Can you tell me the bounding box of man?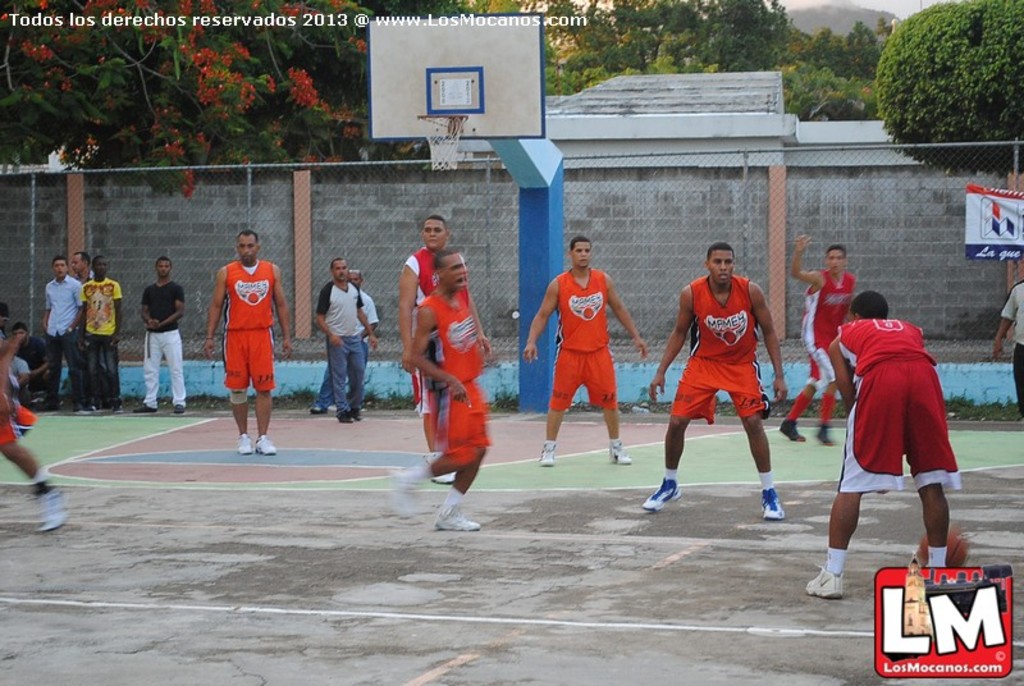
136, 253, 188, 412.
